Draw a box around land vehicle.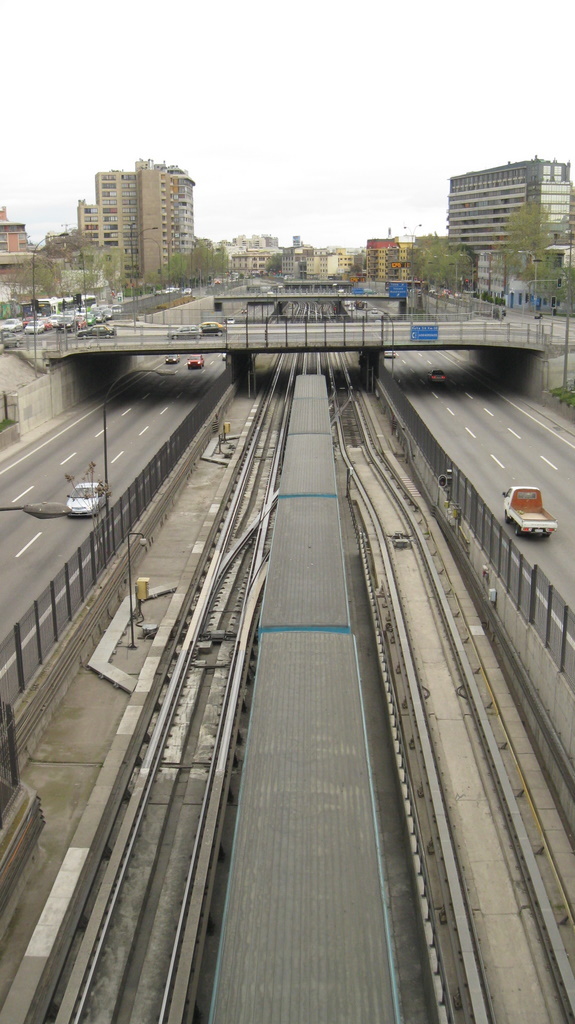
{"x1": 63, "y1": 479, "x2": 106, "y2": 517}.
